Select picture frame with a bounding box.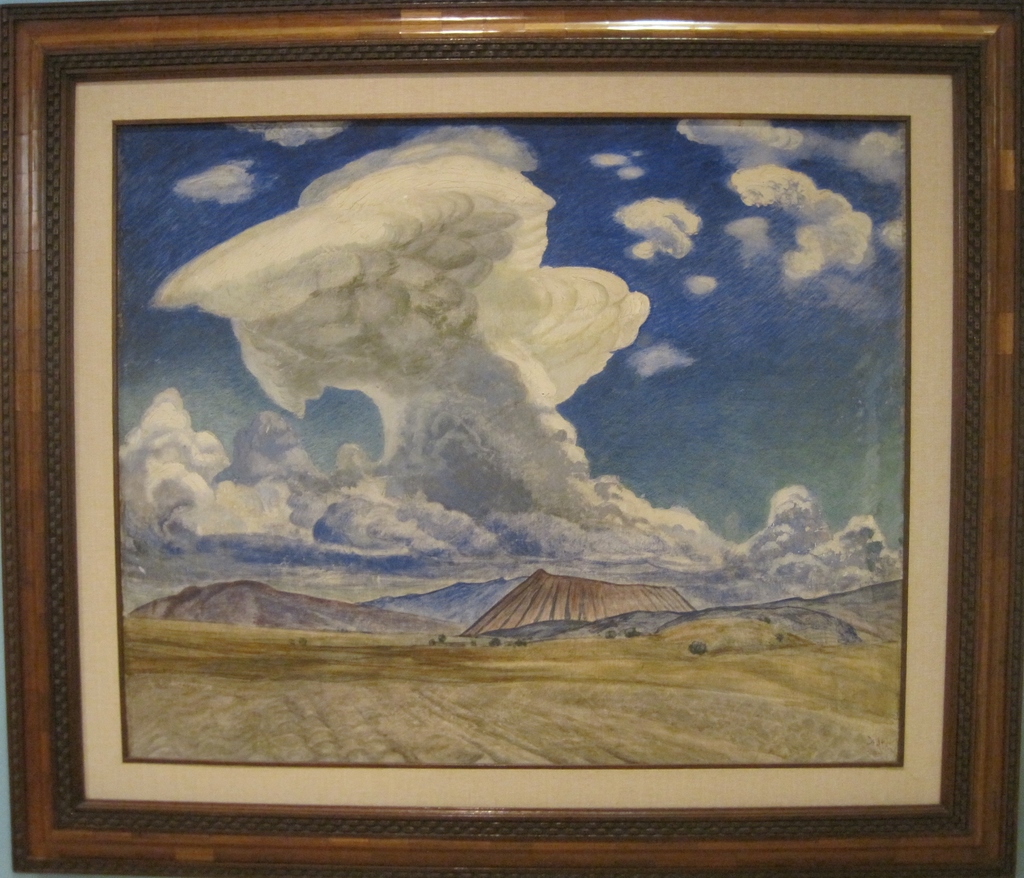
[left=0, top=0, right=1023, bottom=871].
